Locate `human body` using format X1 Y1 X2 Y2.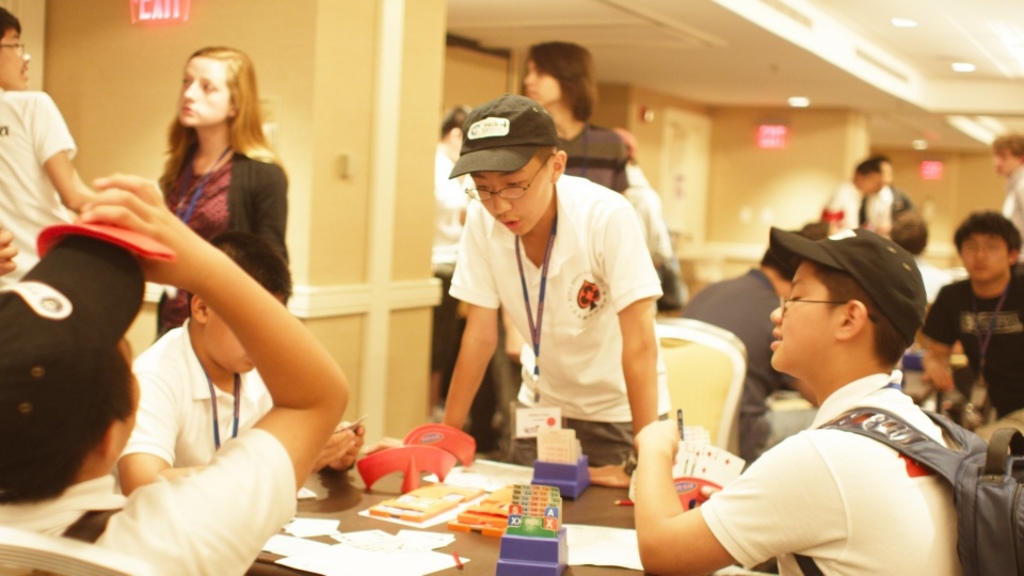
432 140 471 422.
